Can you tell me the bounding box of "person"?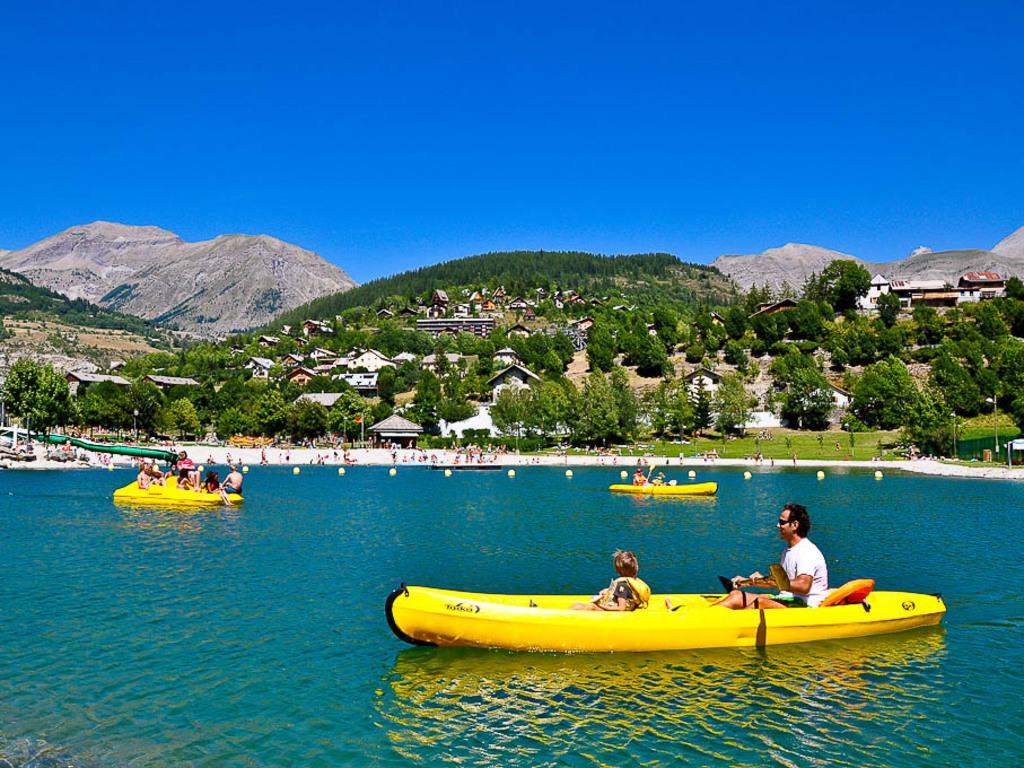
crop(207, 468, 226, 494).
